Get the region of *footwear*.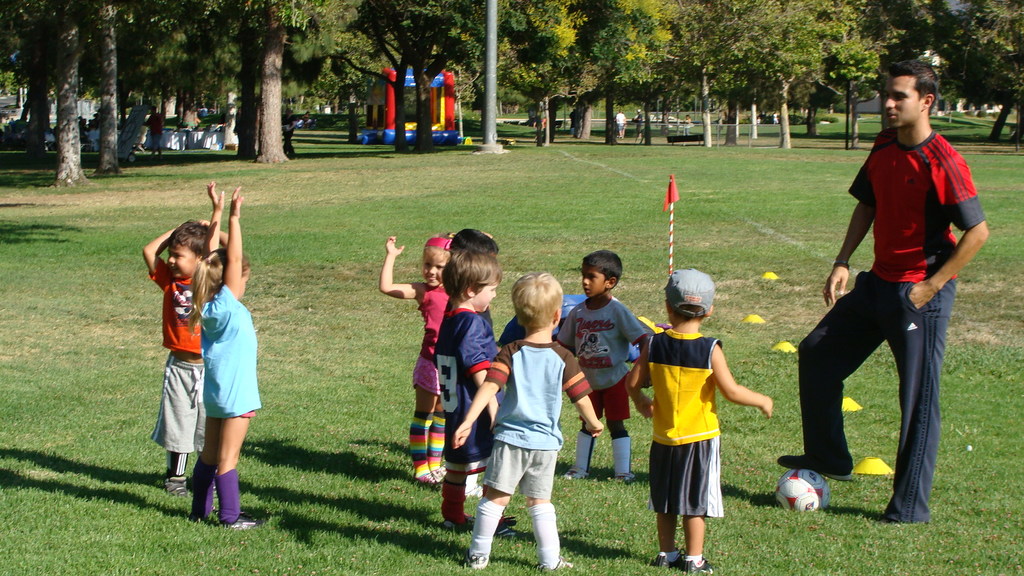
(x1=616, y1=473, x2=635, y2=483).
